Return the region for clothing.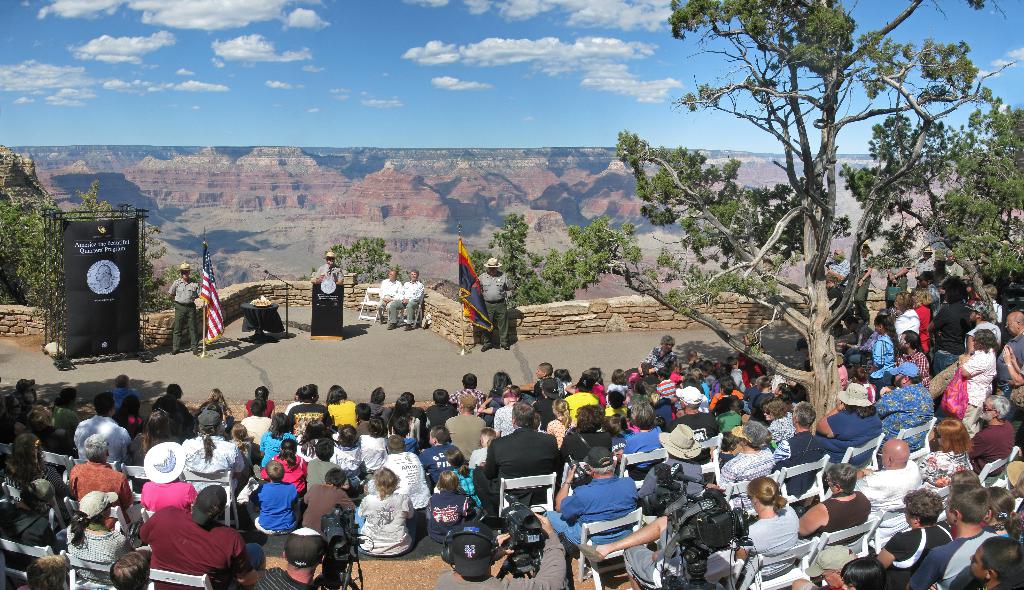
<box>445,397,490,462</box>.
